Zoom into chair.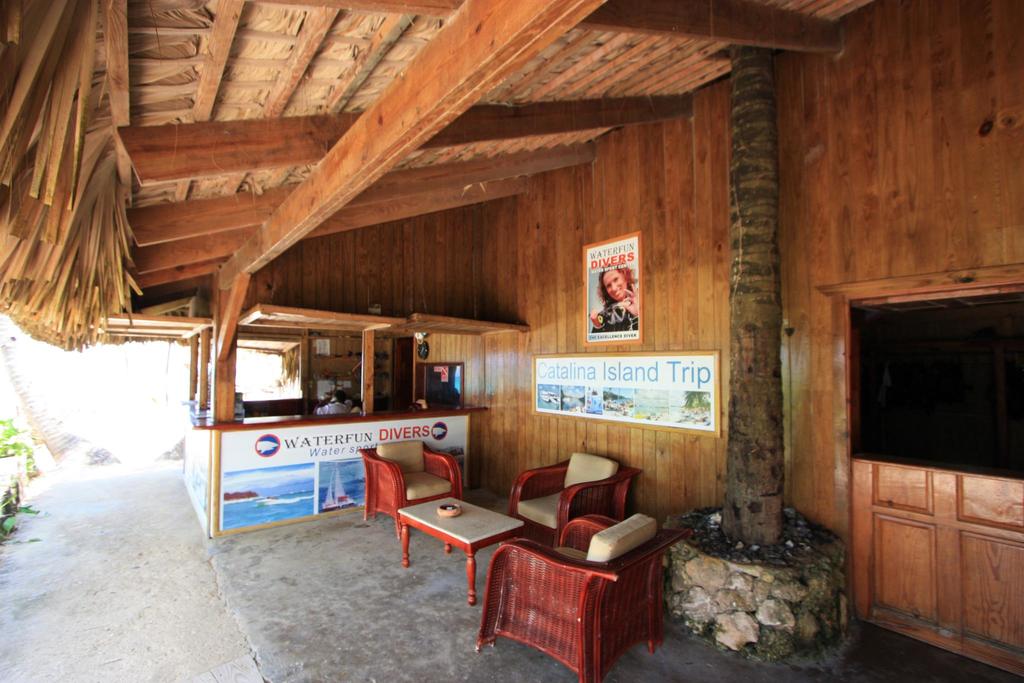
Zoom target: [x1=509, y1=446, x2=640, y2=551].
